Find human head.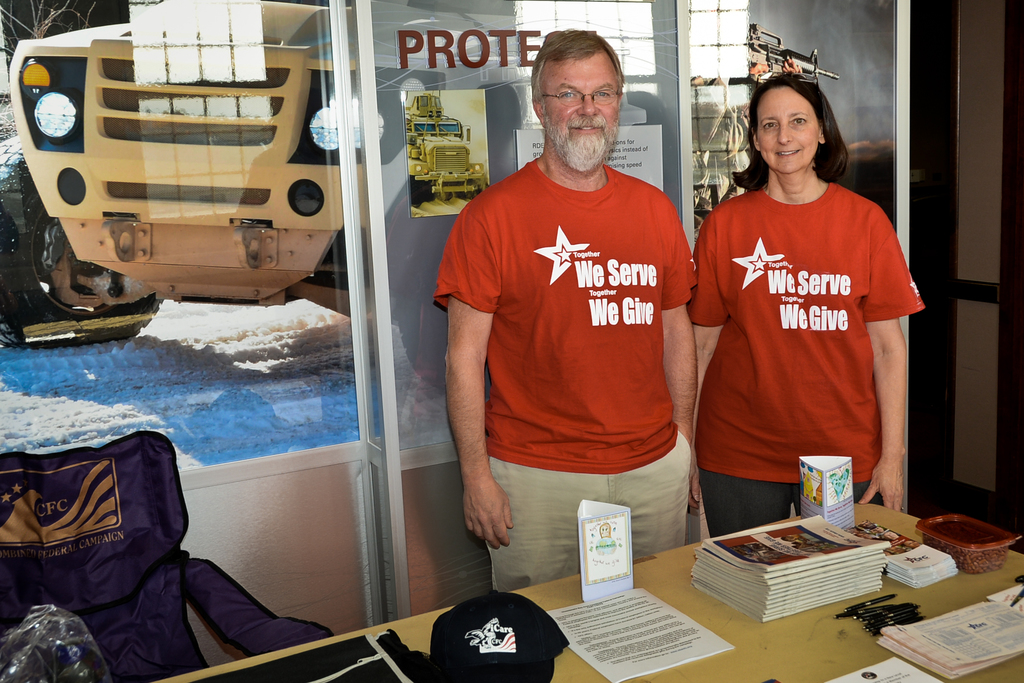
<bbox>749, 76, 831, 173</bbox>.
